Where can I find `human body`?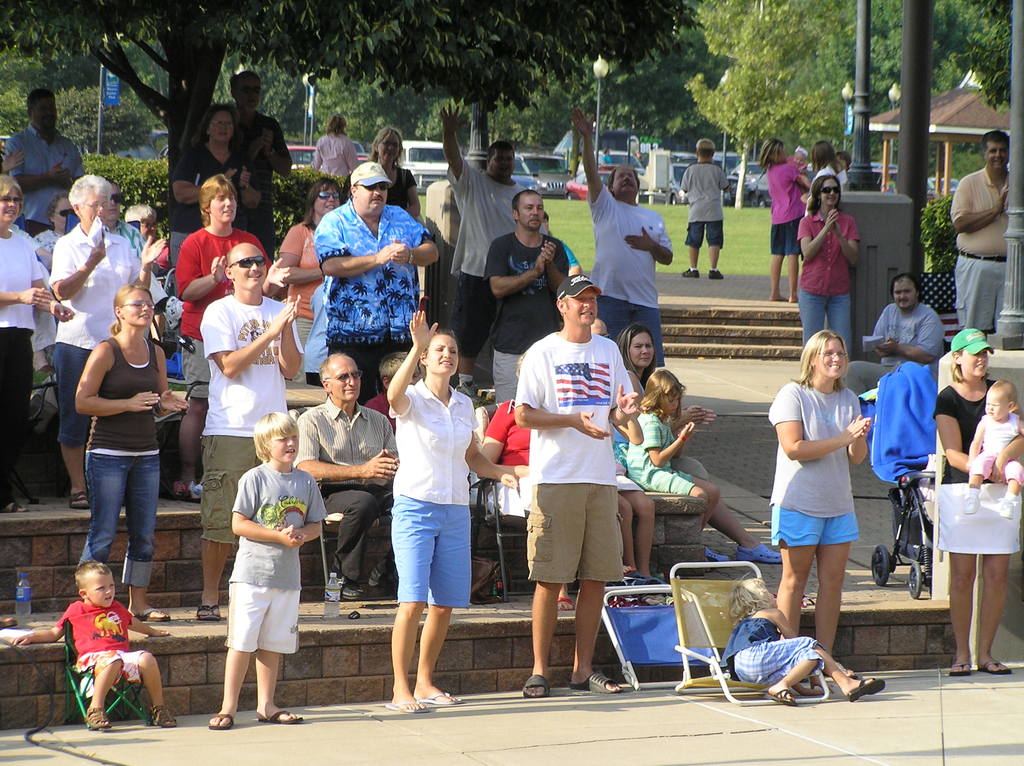
You can find it at <region>610, 369, 787, 566</region>.
